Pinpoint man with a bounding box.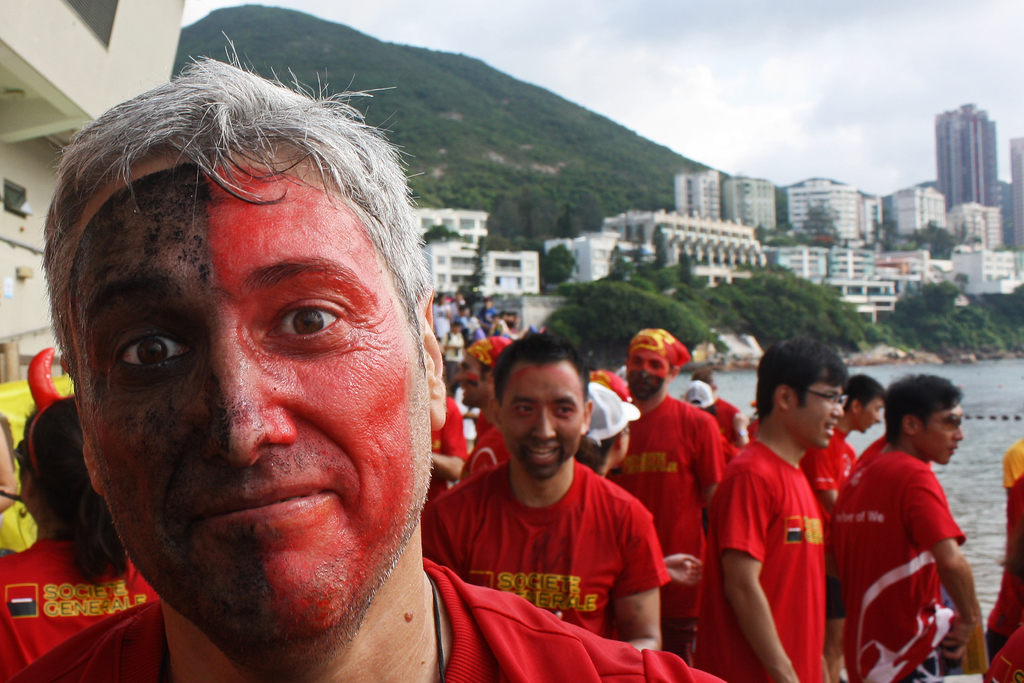
456:332:513:477.
